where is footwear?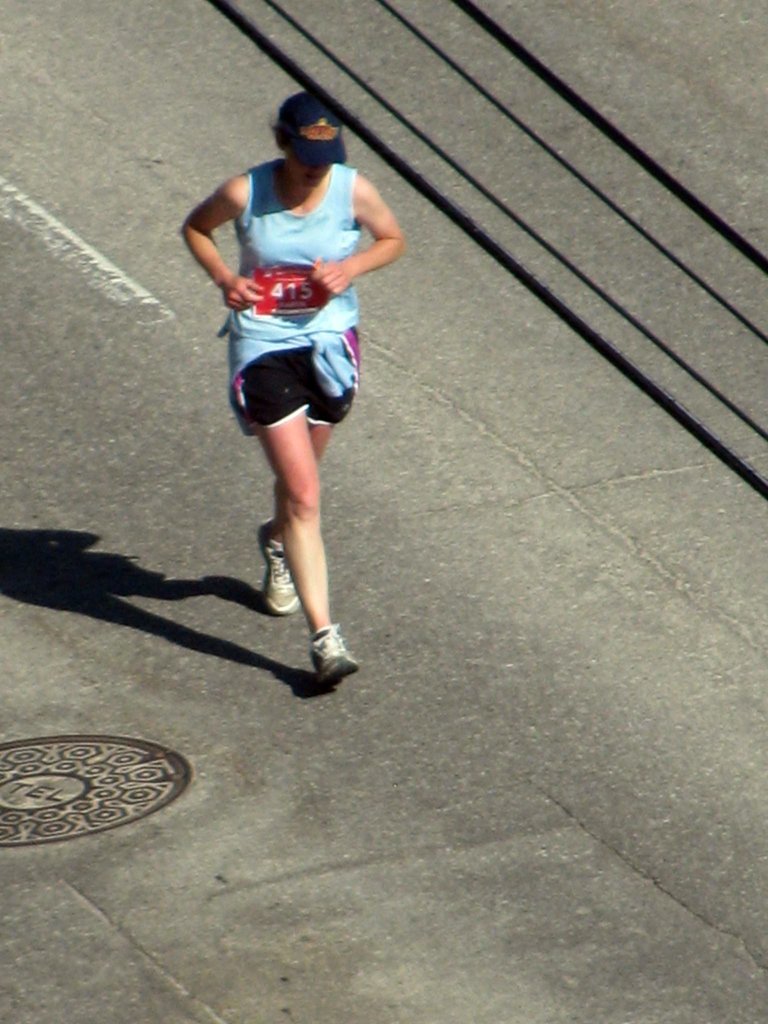
260, 515, 304, 615.
